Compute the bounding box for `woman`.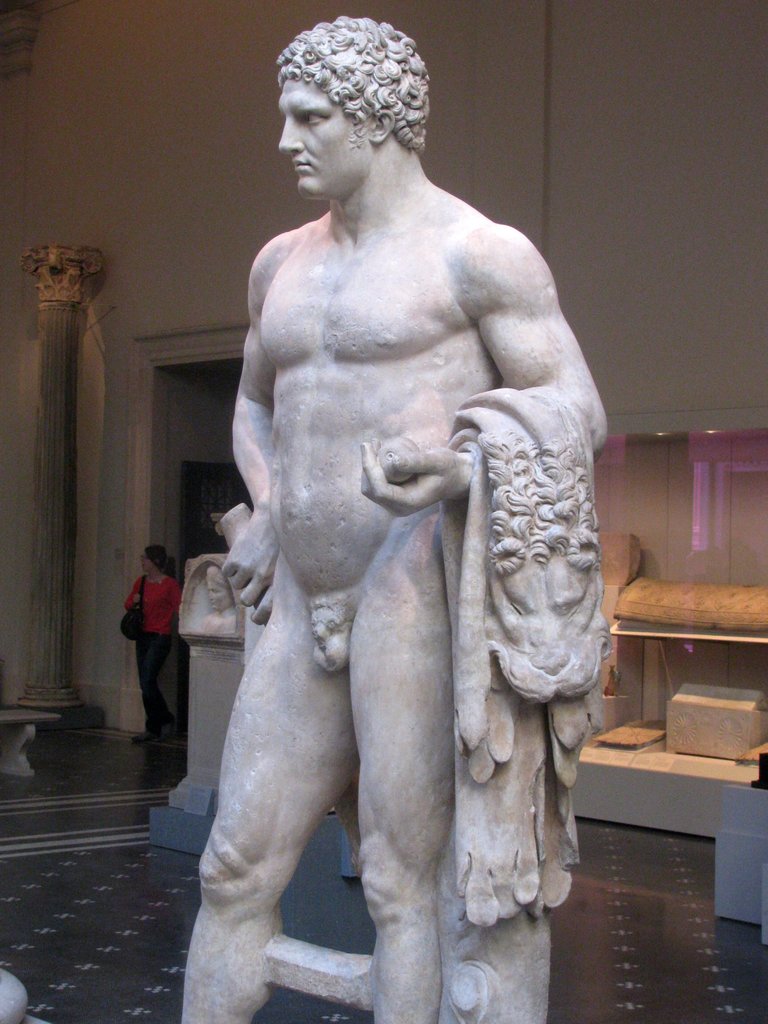
bbox(123, 544, 180, 742).
